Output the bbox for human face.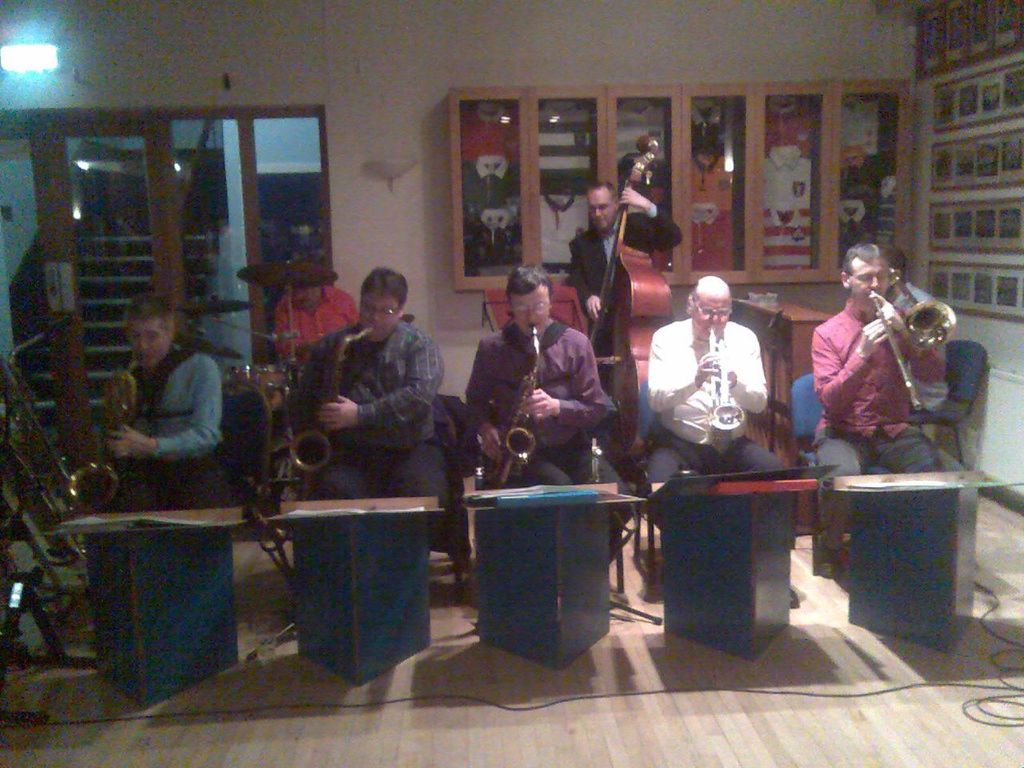
854/254/884/304.
